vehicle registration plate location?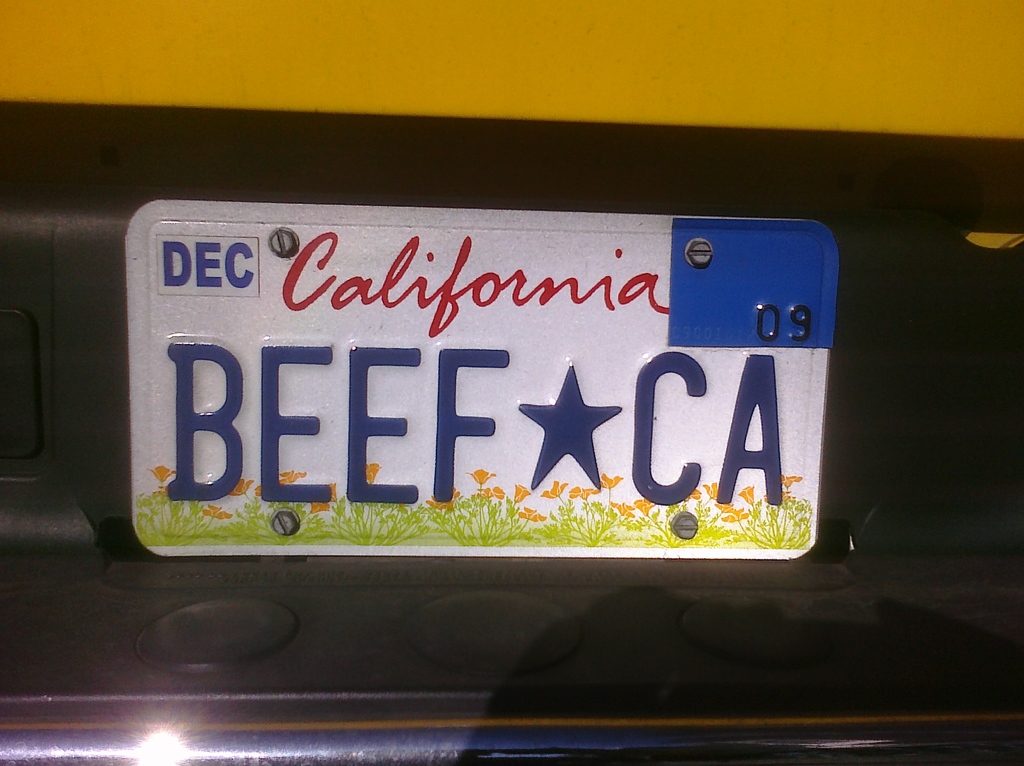
BBox(127, 199, 838, 562)
